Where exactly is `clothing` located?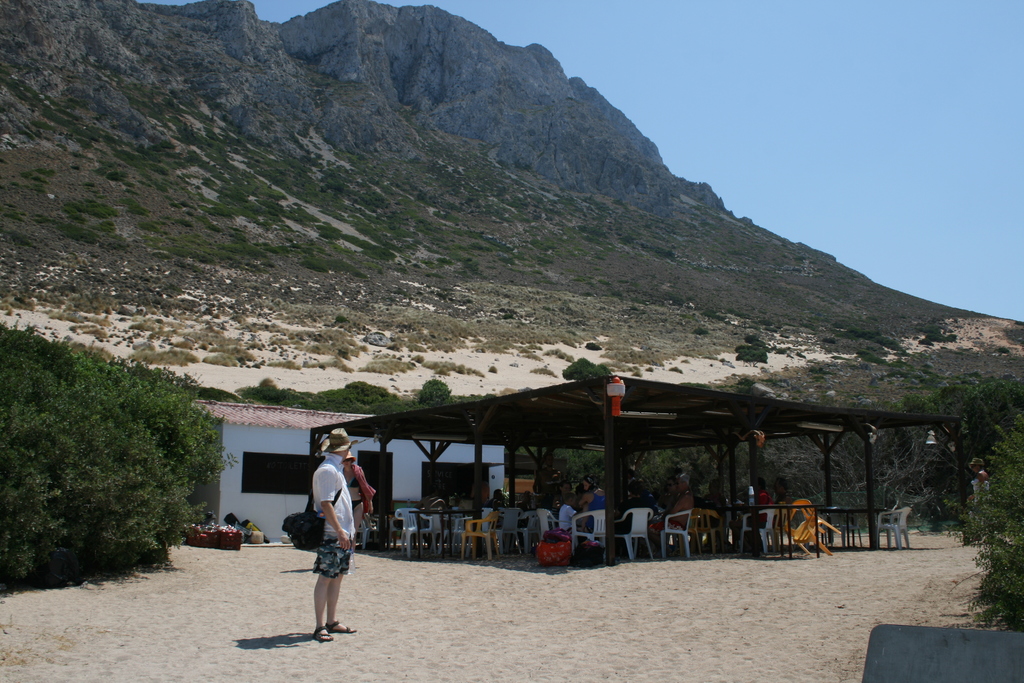
Its bounding box is left=335, top=465, right=378, bottom=508.
